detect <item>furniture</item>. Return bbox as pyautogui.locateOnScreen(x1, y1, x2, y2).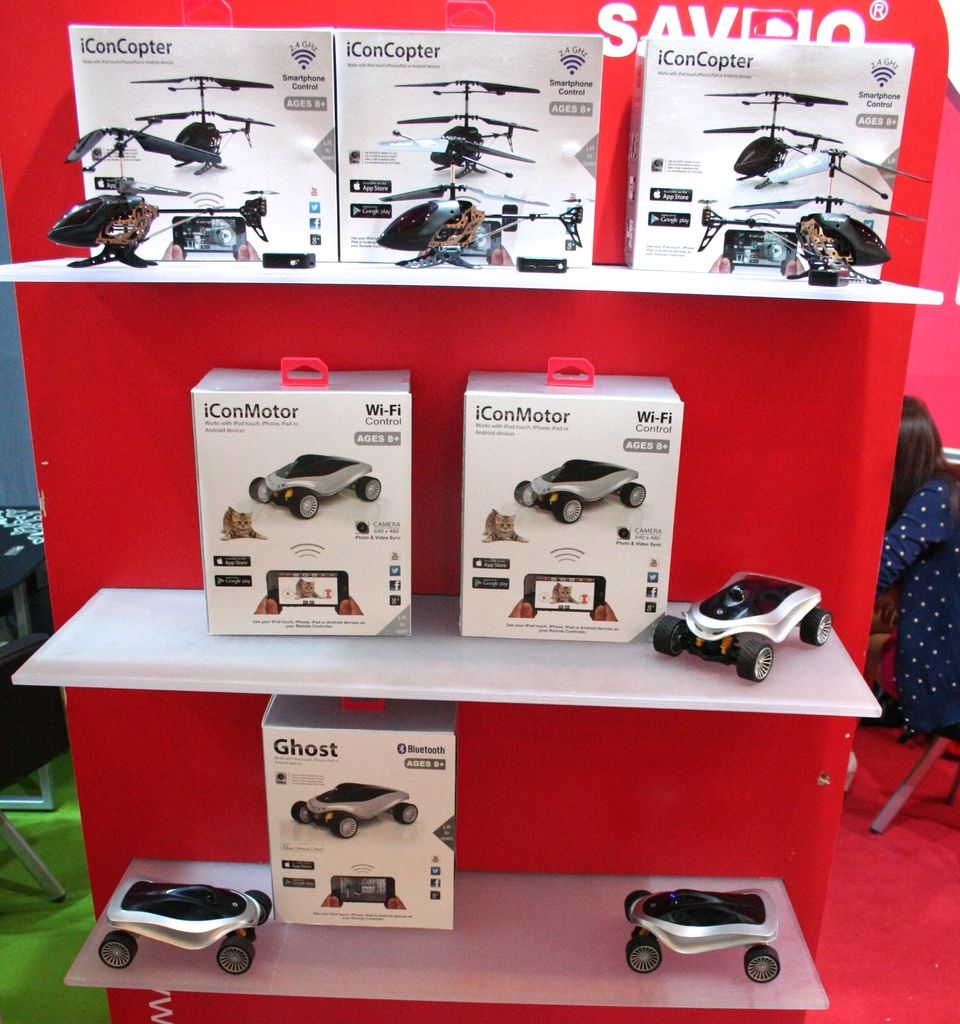
pyautogui.locateOnScreen(0, 634, 70, 898).
